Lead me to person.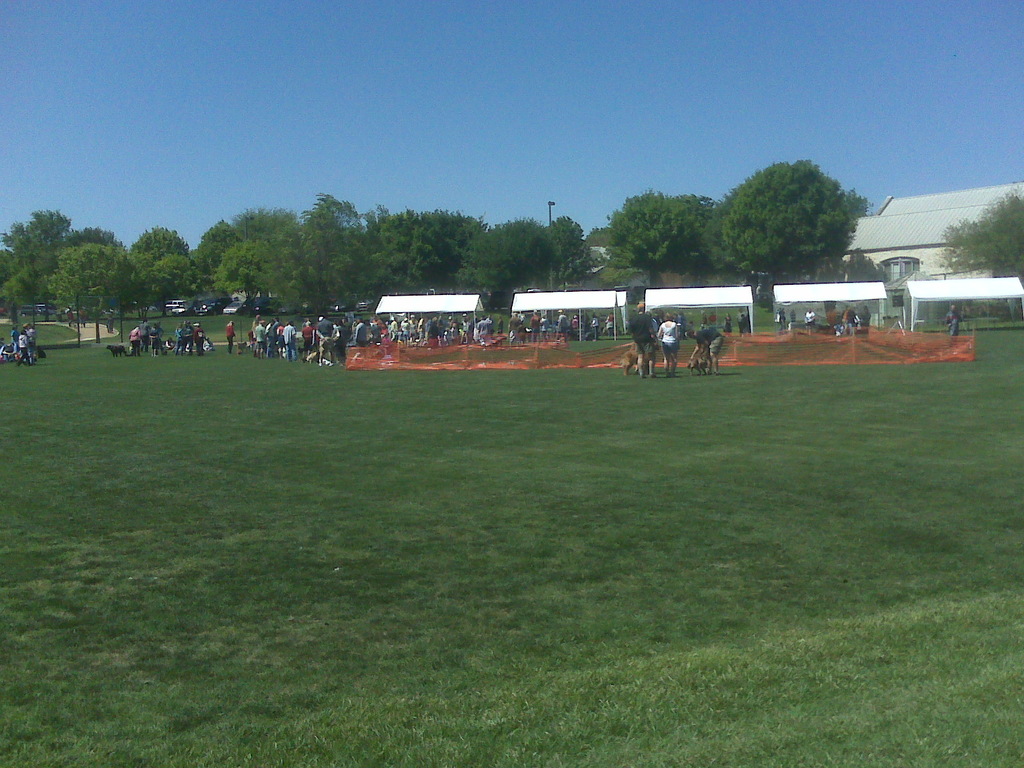
Lead to (320, 316, 340, 358).
